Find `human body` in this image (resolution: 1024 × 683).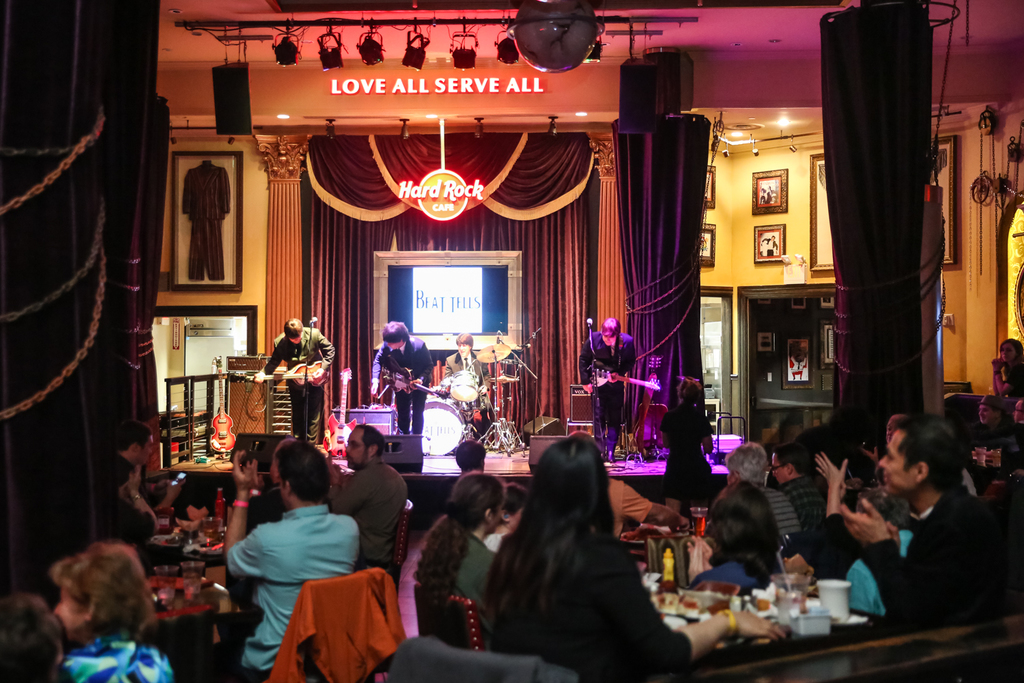
Rect(656, 400, 719, 514).
